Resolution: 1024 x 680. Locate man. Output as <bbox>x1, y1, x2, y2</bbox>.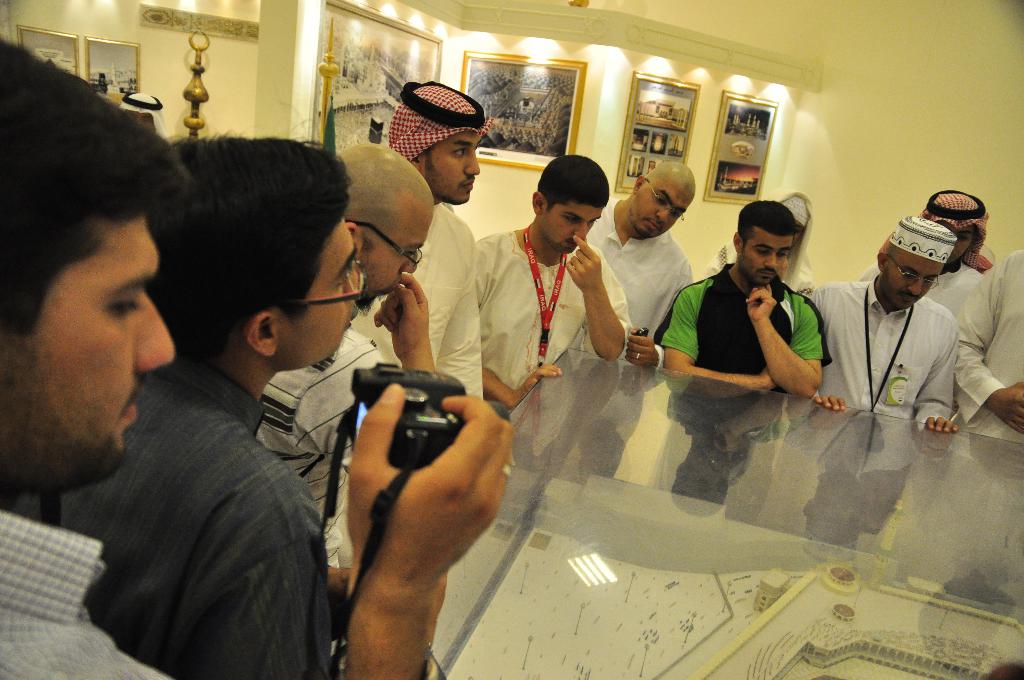
<bbox>247, 133, 444, 617</bbox>.
